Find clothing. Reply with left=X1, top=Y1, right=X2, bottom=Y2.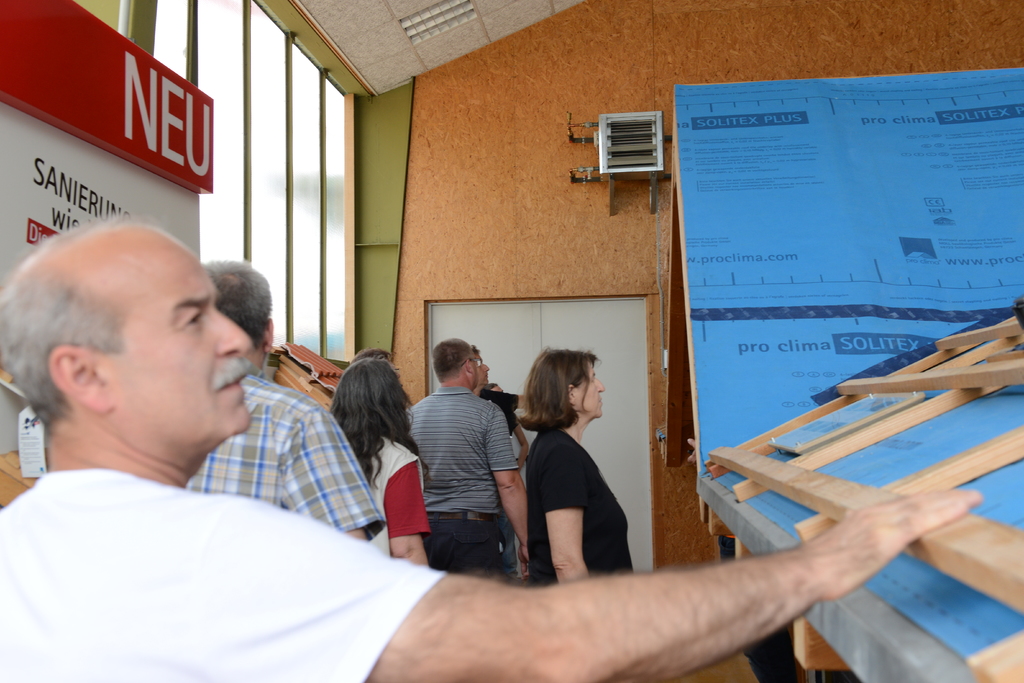
left=518, top=418, right=636, bottom=595.
